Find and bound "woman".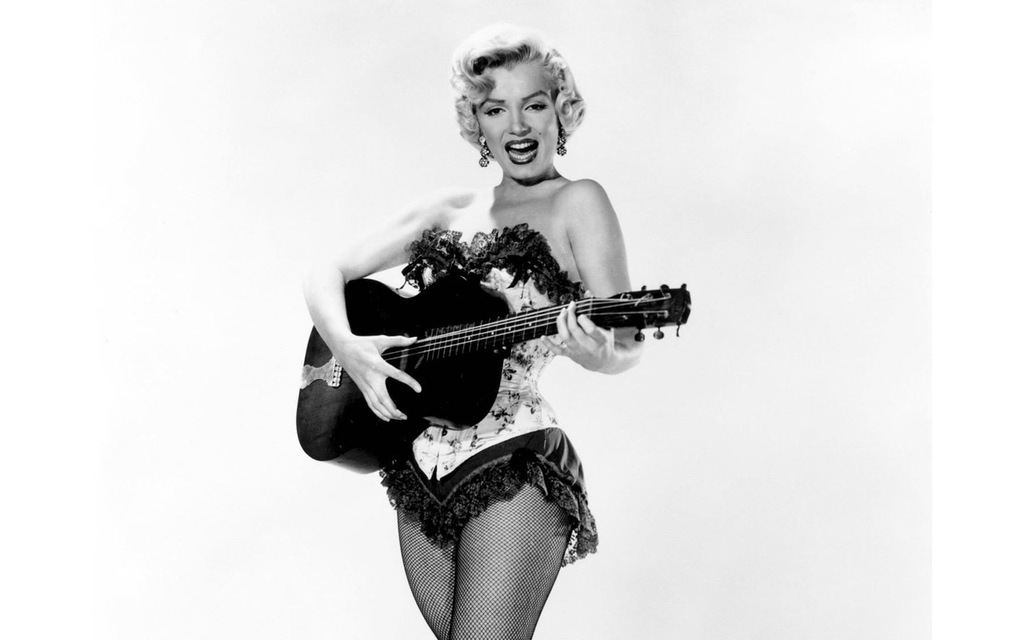
Bound: <region>302, 22, 642, 639</region>.
